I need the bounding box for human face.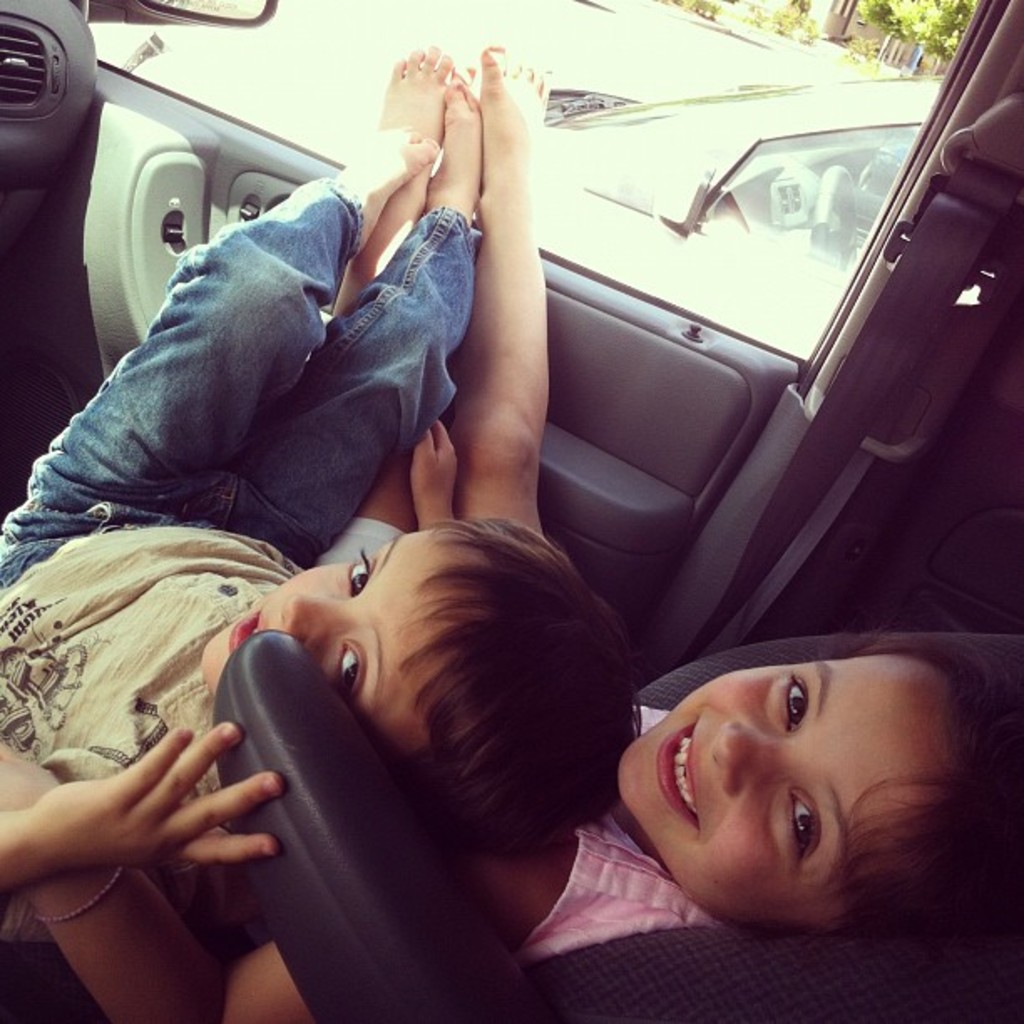
Here it is: {"x1": 621, "y1": 659, "x2": 959, "y2": 934}.
